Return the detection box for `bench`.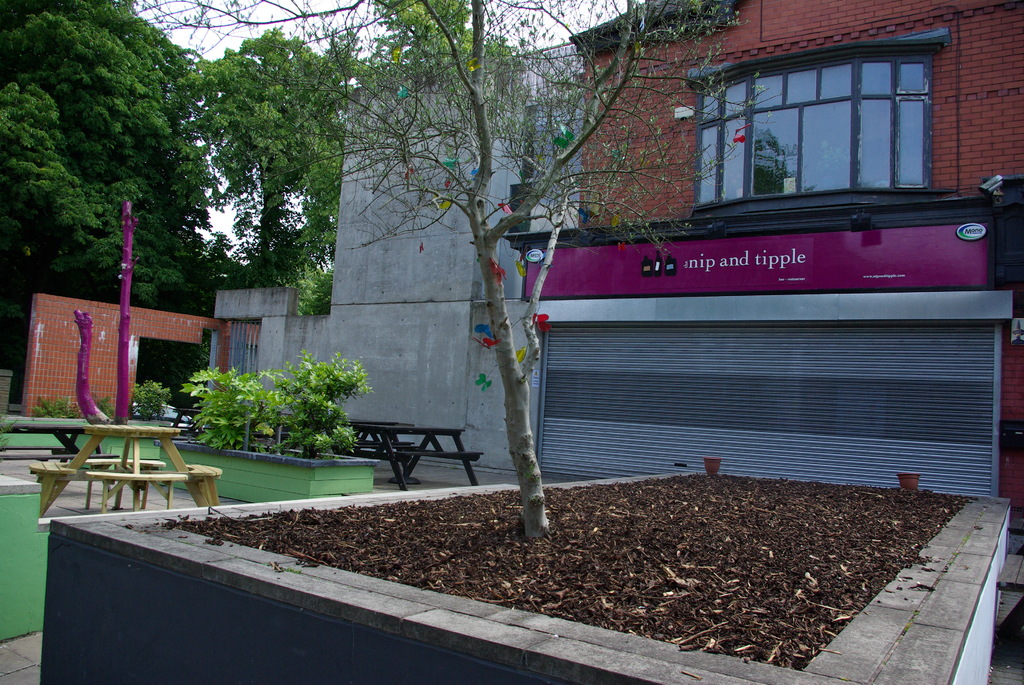
crop(996, 546, 1023, 634).
